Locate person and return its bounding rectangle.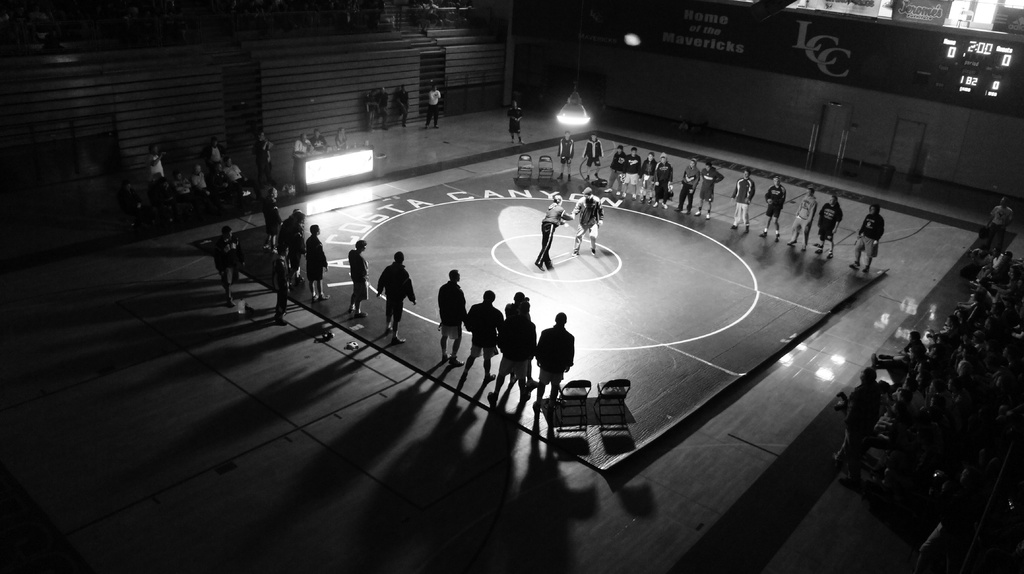
locate(645, 153, 676, 211).
